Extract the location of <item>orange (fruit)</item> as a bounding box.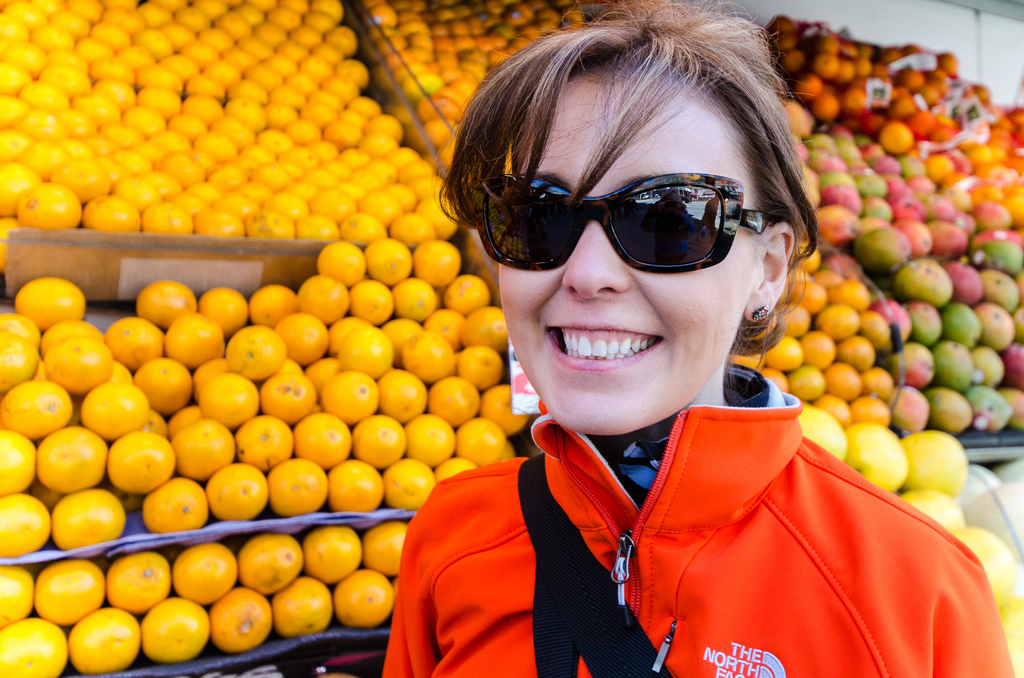
(left=397, top=211, right=443, bottom=242).
